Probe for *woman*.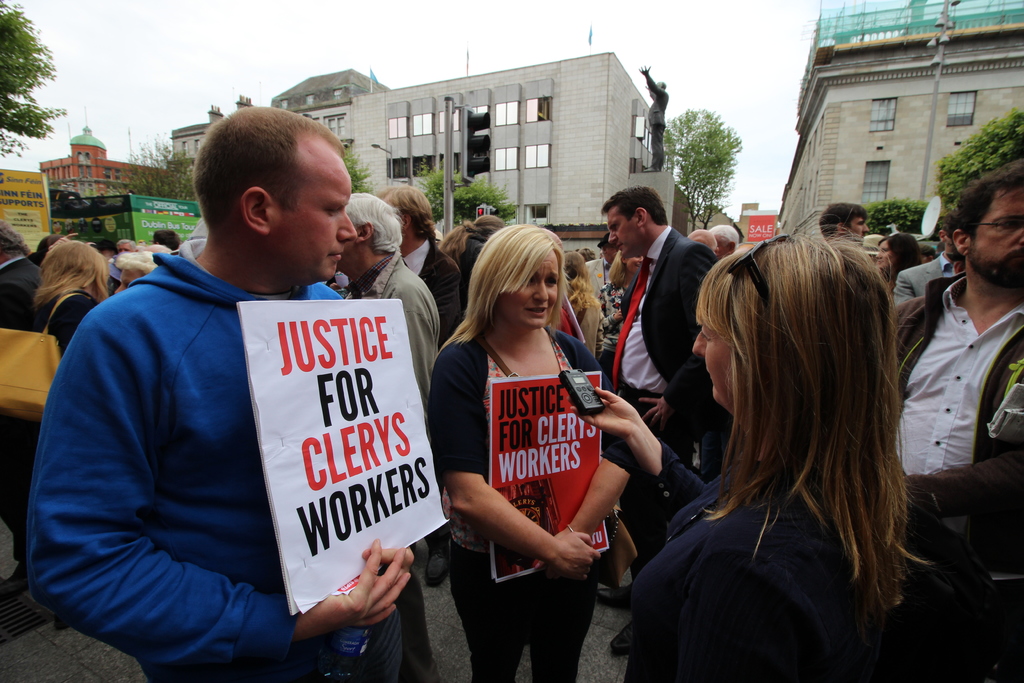
Probe result: {"left": 570, "top": 233, "right": 936, "bottom": 682}.
